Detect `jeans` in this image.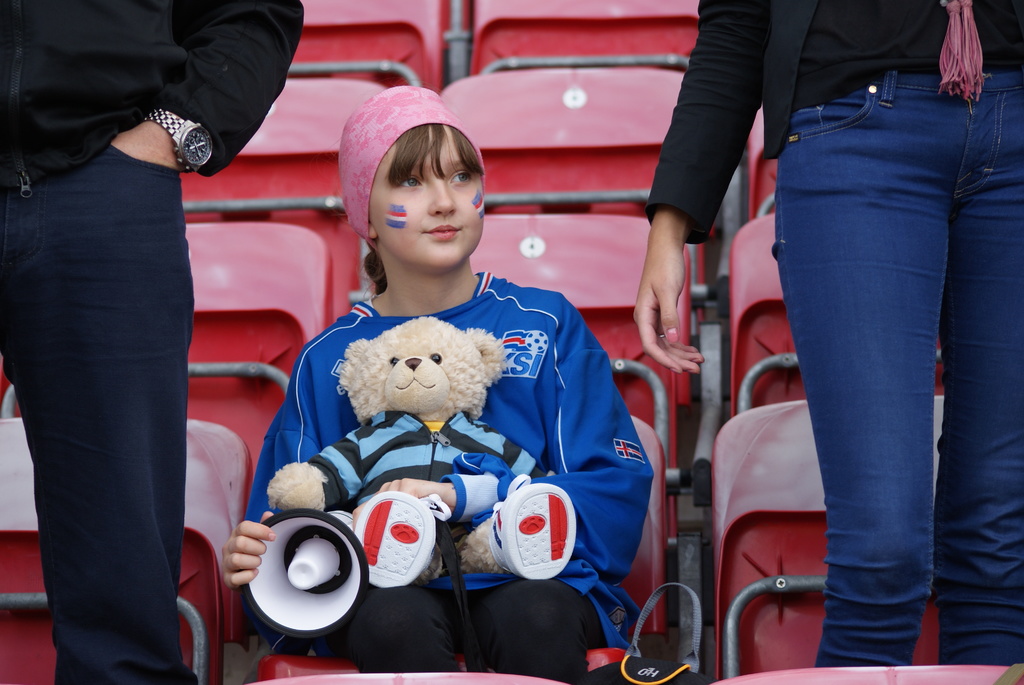
Detection: [759,79,977,677].
